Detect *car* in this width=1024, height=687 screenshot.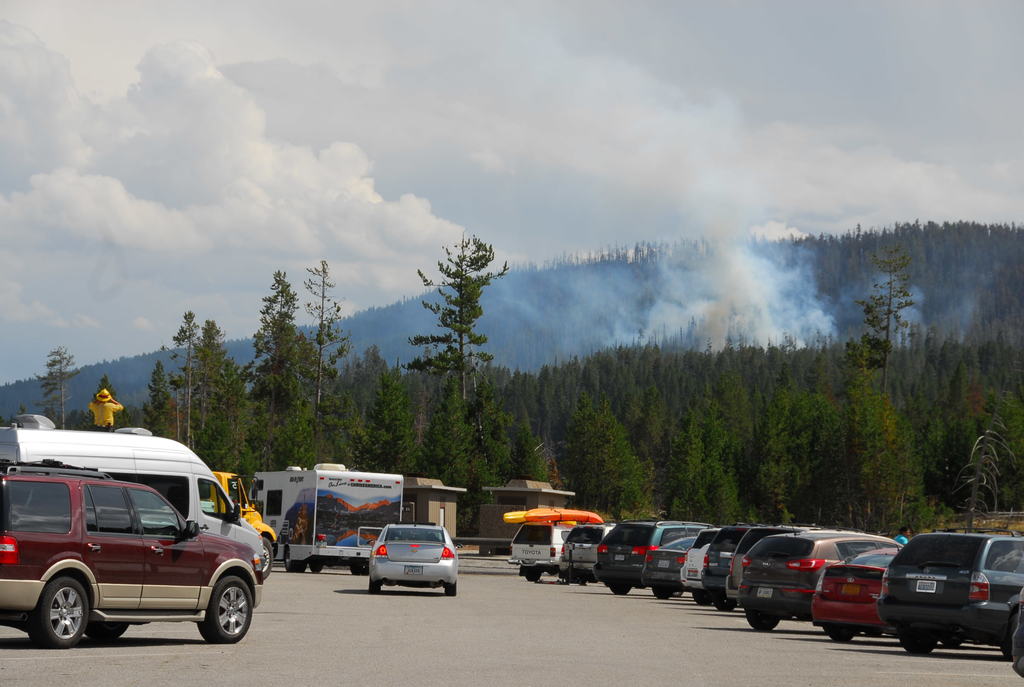
Detection: (left=729, top=526, right=826, bottom=590).
